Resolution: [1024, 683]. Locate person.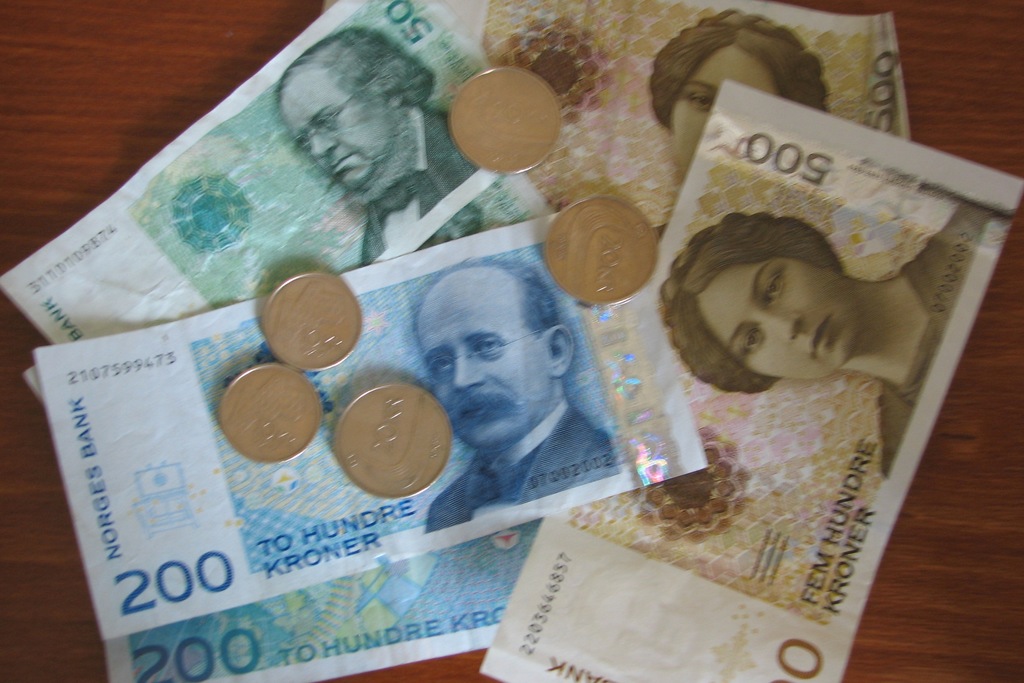
x1=422 y1=261 x2=624 y2=536.
